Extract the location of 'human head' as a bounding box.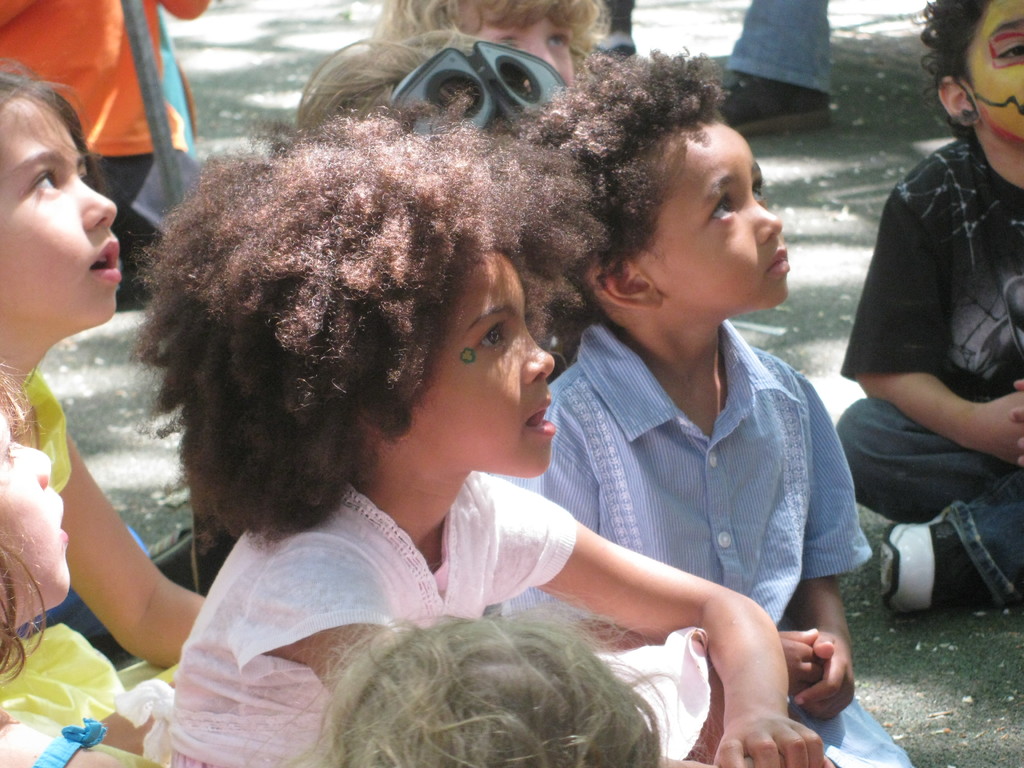
{"x1": 0, "y1": 383, "x2": 63, "y2": 614}.
